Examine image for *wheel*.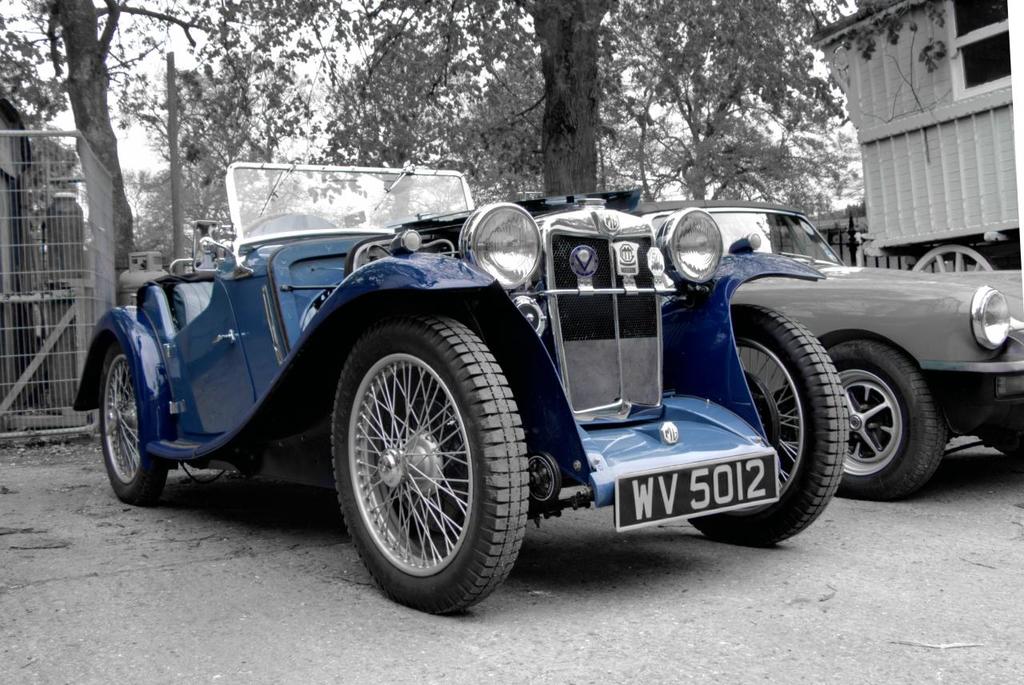
Examination result: (left=333, top=310, right=506, bottom=603).
